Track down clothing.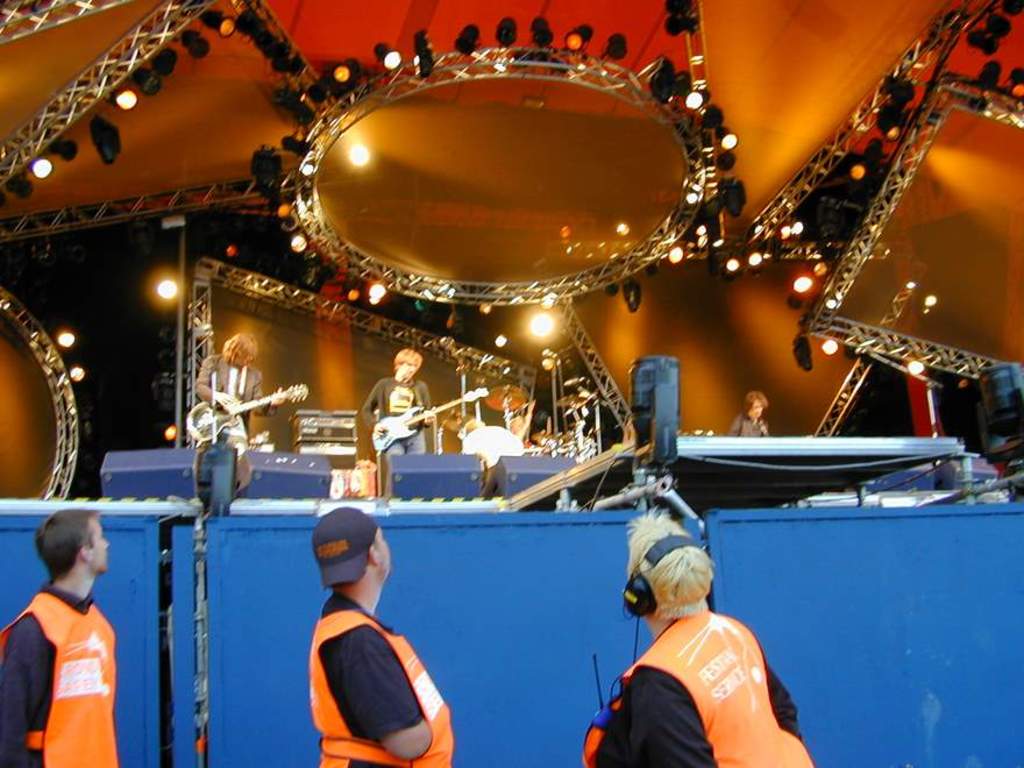
Tracked to region(308, 593, 455, 767).
